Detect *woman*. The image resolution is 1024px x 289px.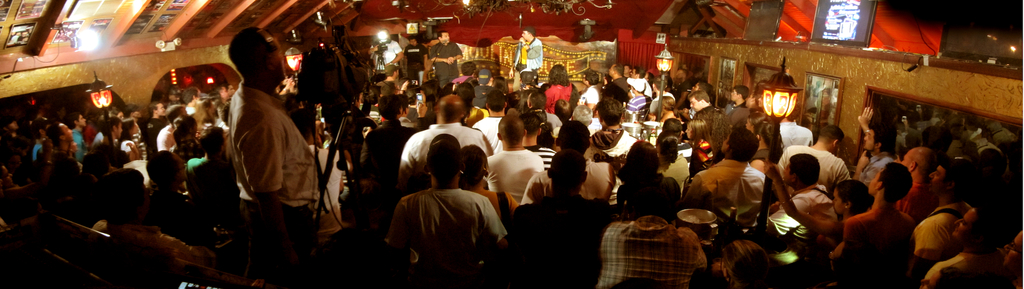
locate(192, 95, 225, 139).
